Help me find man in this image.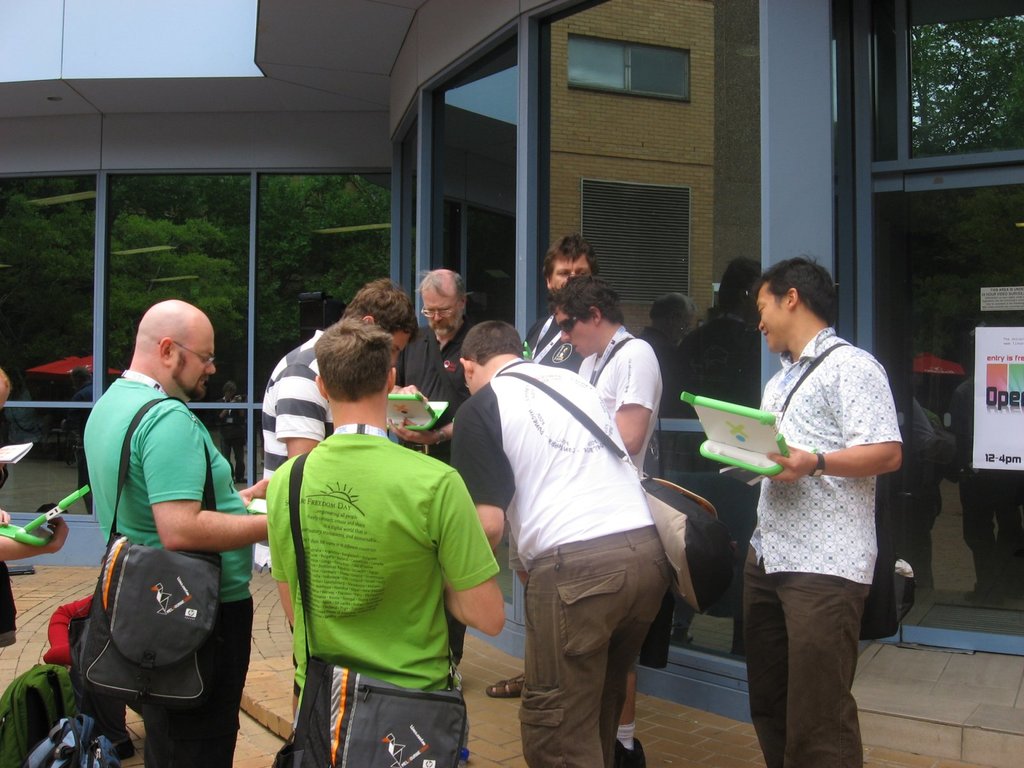
Found it: BBox(0, 372, 67, 648).
